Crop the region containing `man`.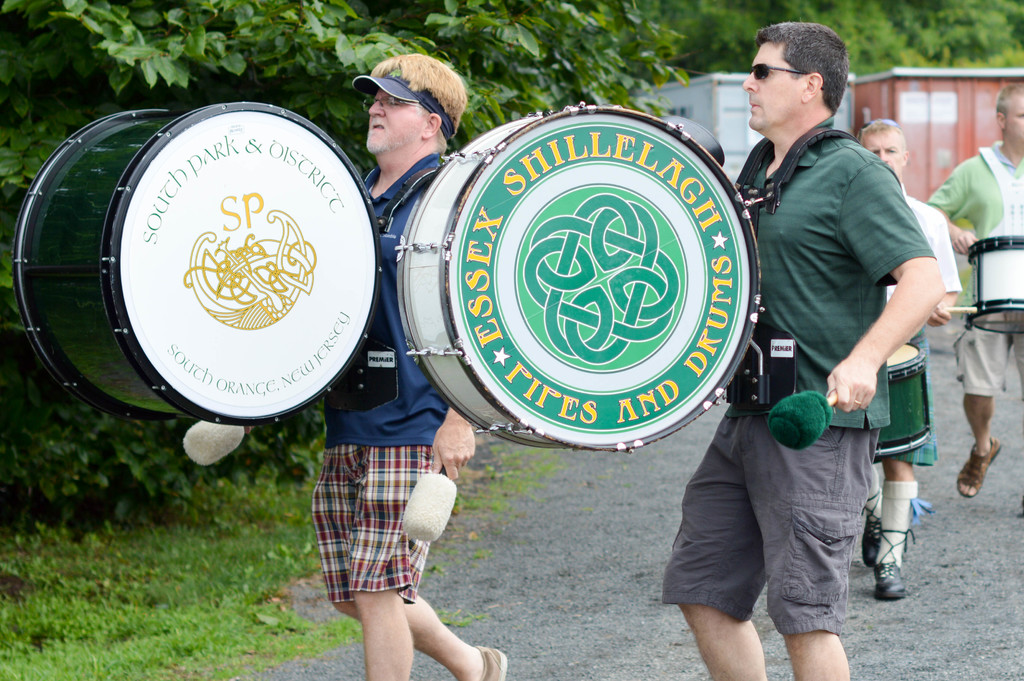
Crop region: [x1=926, y1=81, x2=1023, y2=512].
